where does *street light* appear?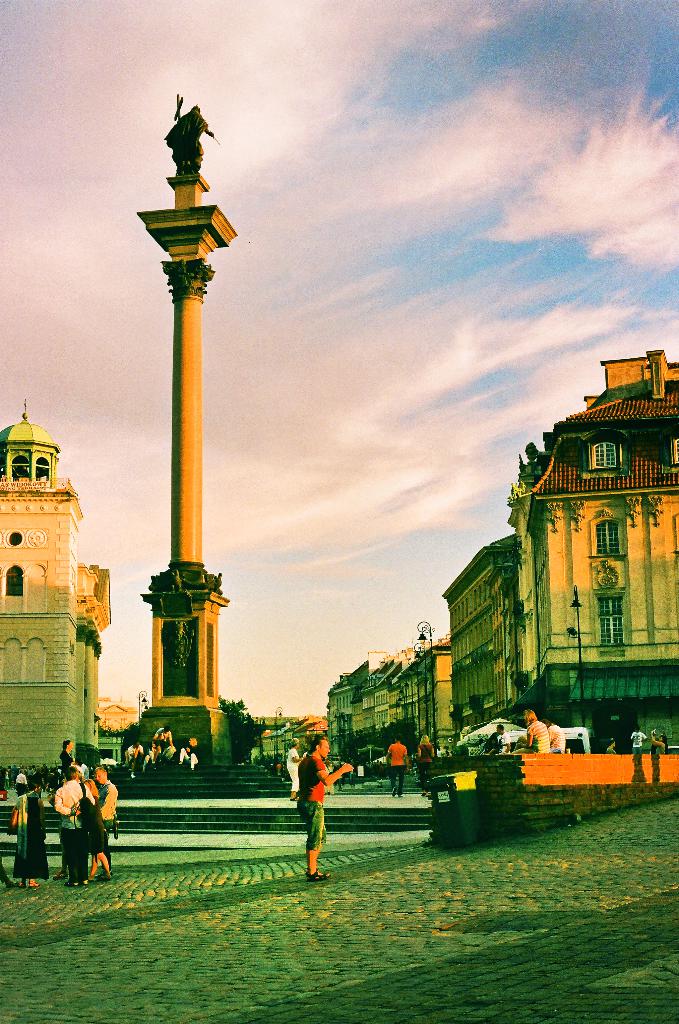
Appears at 331:708:346:757.
